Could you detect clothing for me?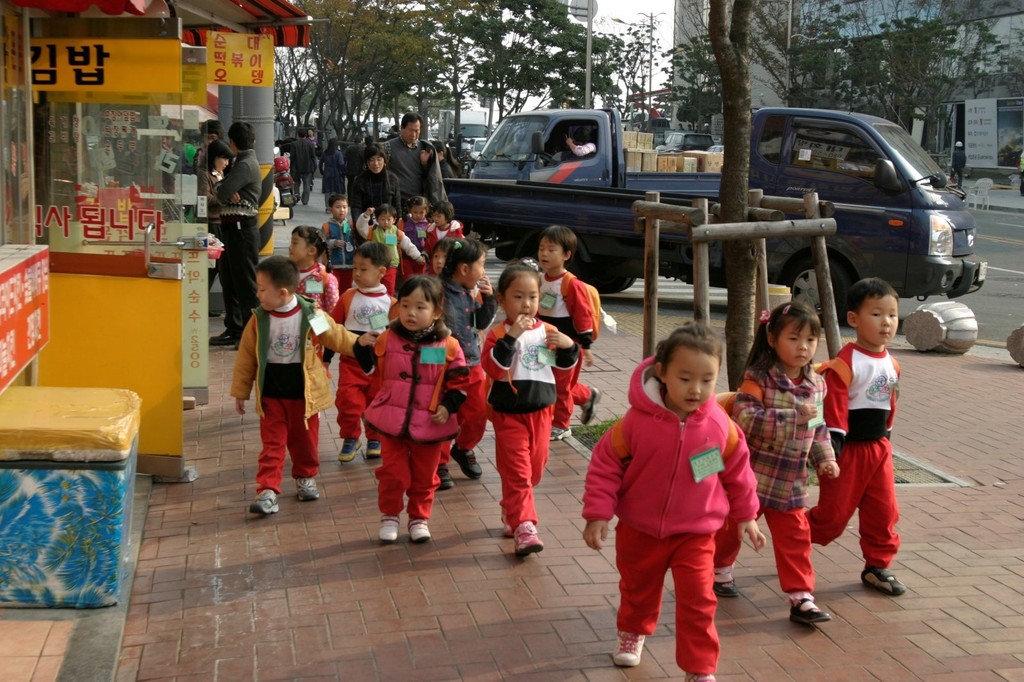
Detection result: bbox=(438, 285, 495, 470).
